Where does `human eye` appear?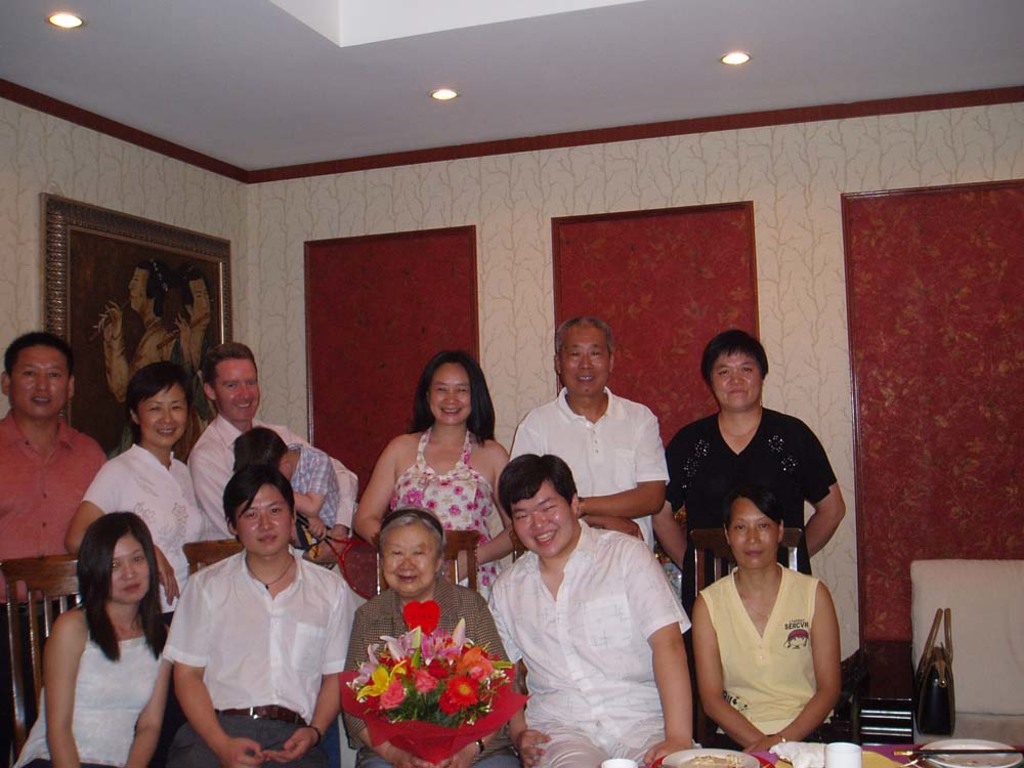
Appears at x1=591 y1=347 x2=603 y2=359.
